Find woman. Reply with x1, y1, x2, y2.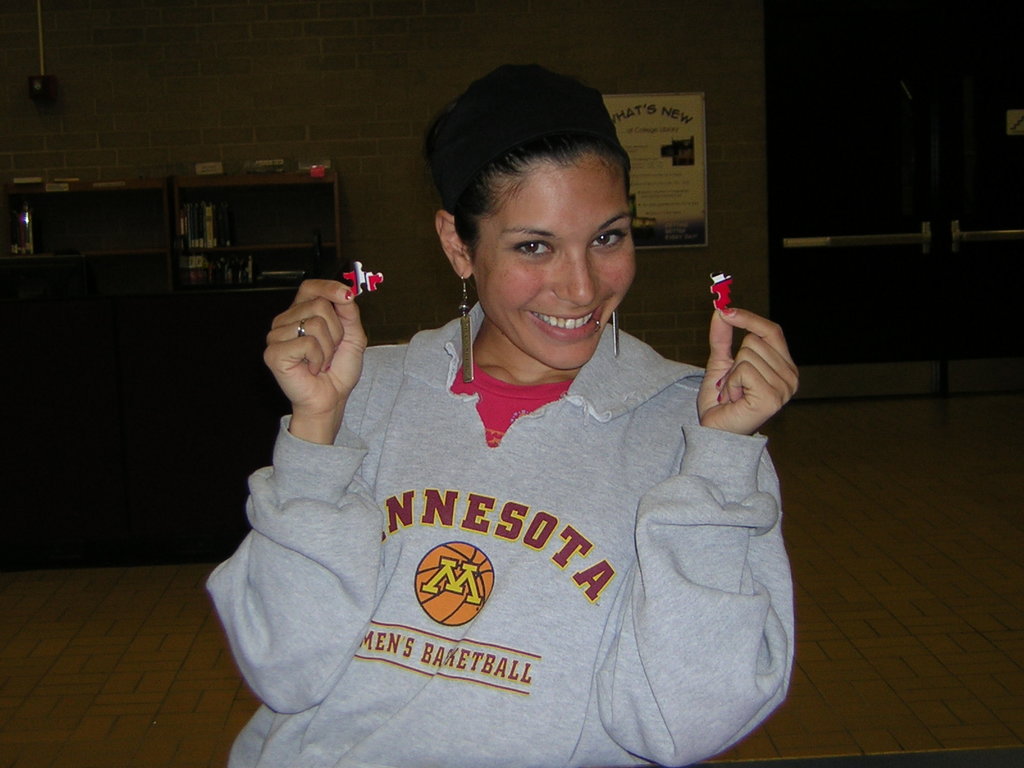
234, 126, 773, 767.
